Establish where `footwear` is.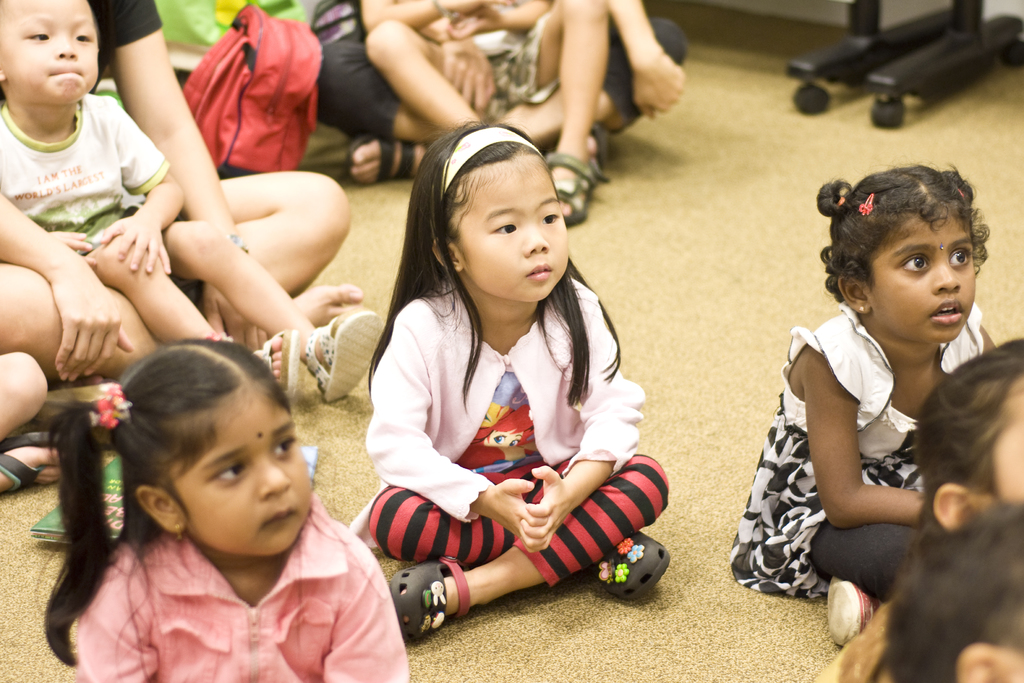
Established at 831 578 881 650.
